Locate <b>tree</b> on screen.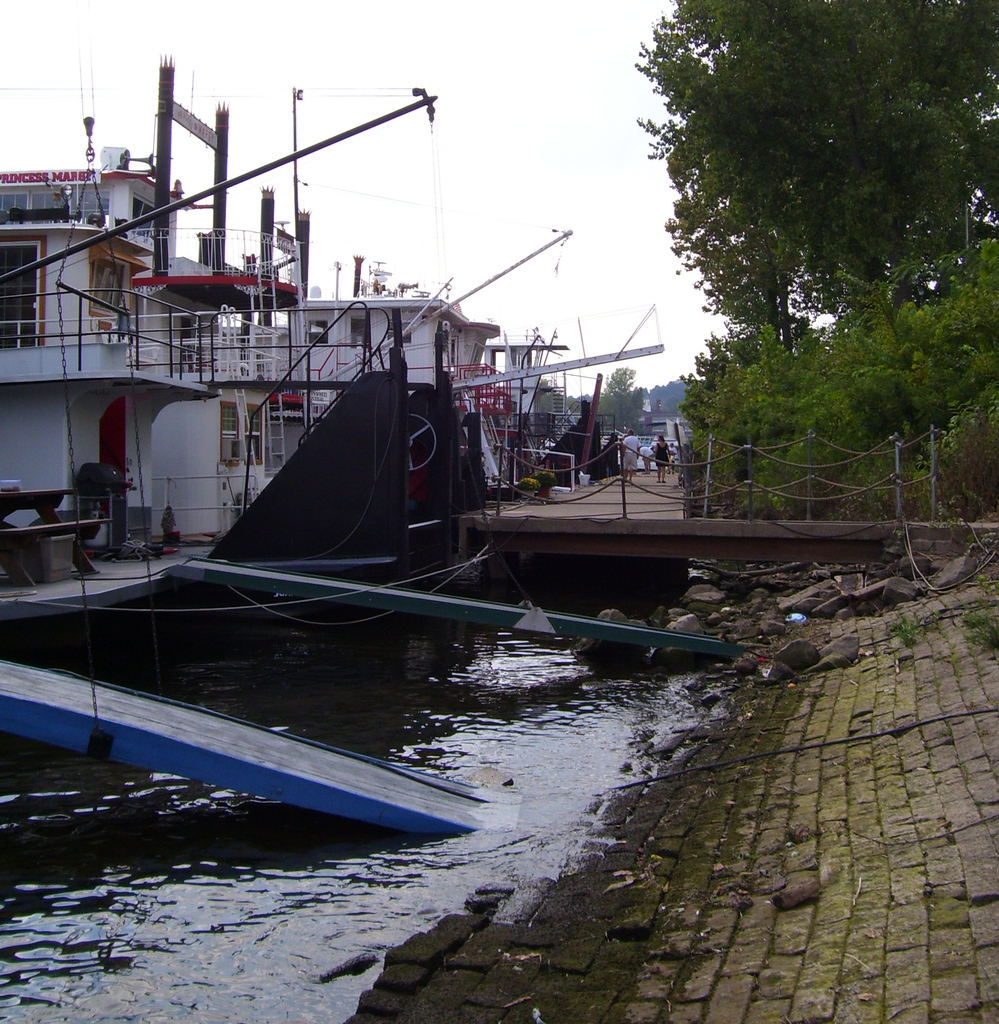
On screen at left=831, top=230, right=998, bottom=492.
